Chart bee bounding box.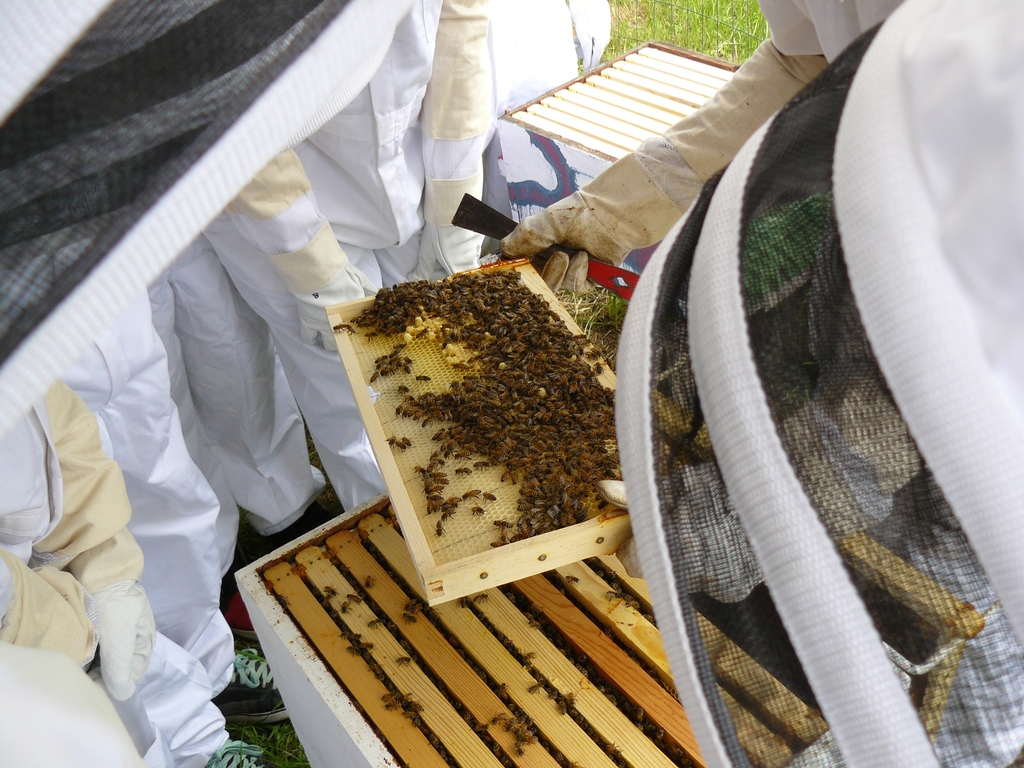
Charted: (565,689,578,702).
